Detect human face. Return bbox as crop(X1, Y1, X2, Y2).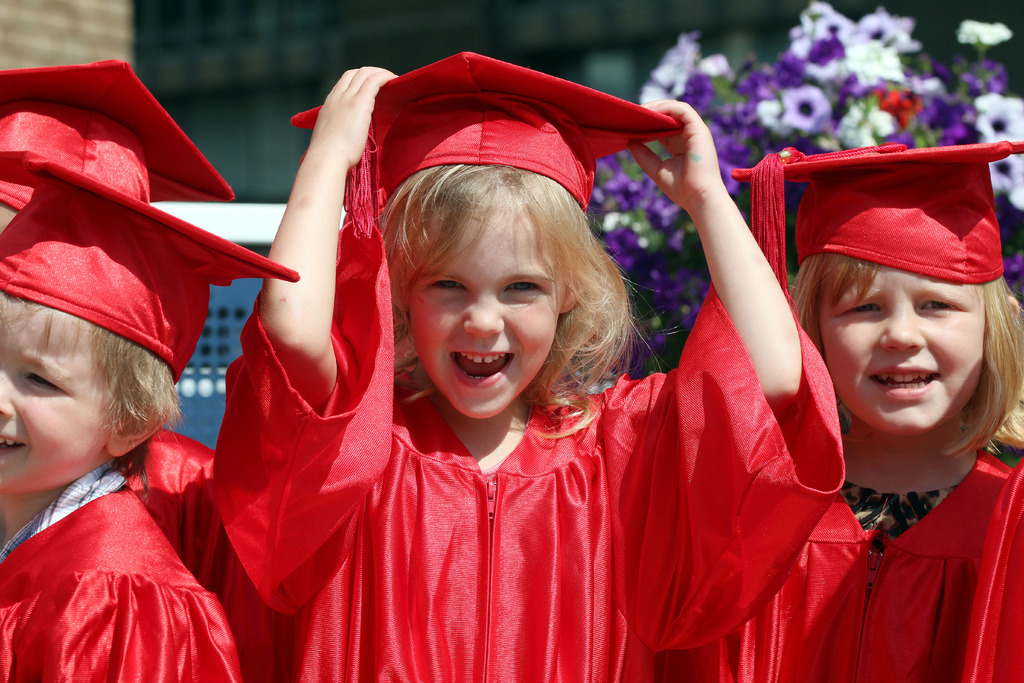
crop(405, 202, 570, 425).
